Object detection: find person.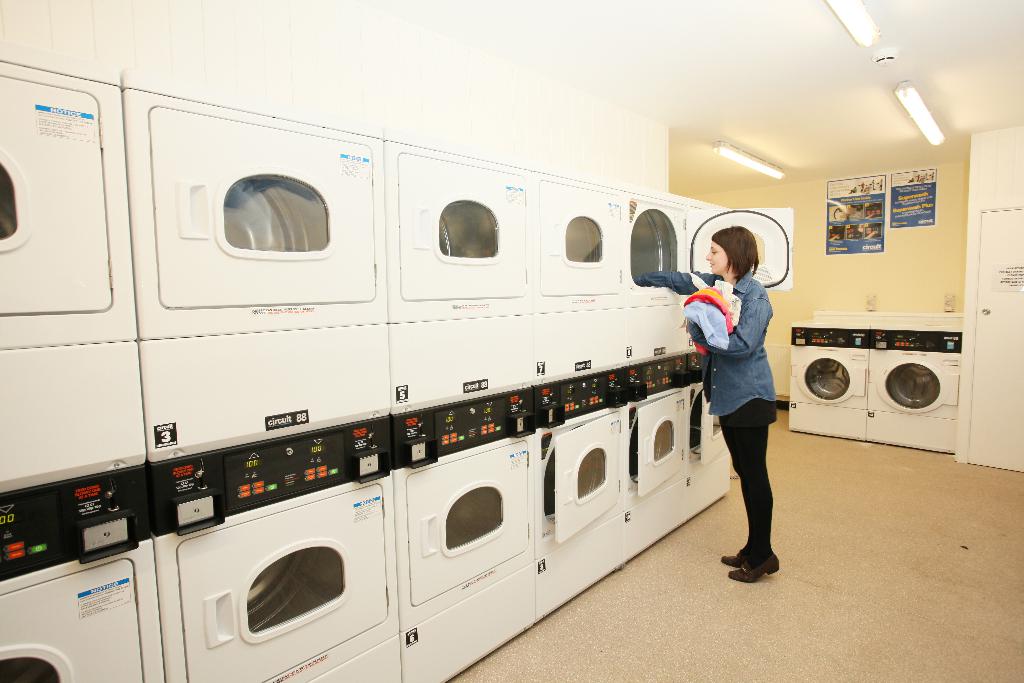
l=632, t=232, r=778, b=587.
